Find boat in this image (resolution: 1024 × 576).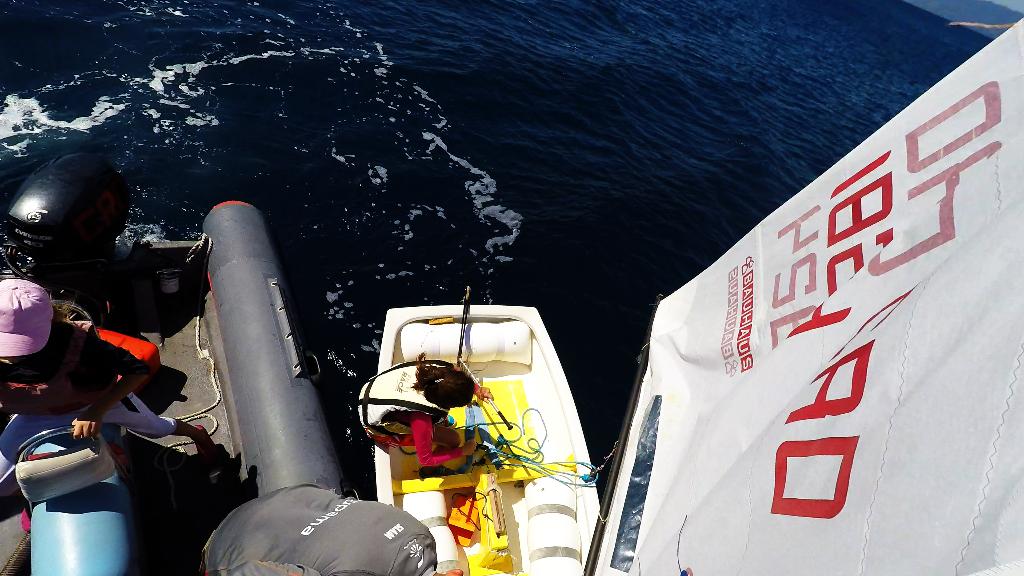
(x1=0, y1=205, x2=441, y2=575).
